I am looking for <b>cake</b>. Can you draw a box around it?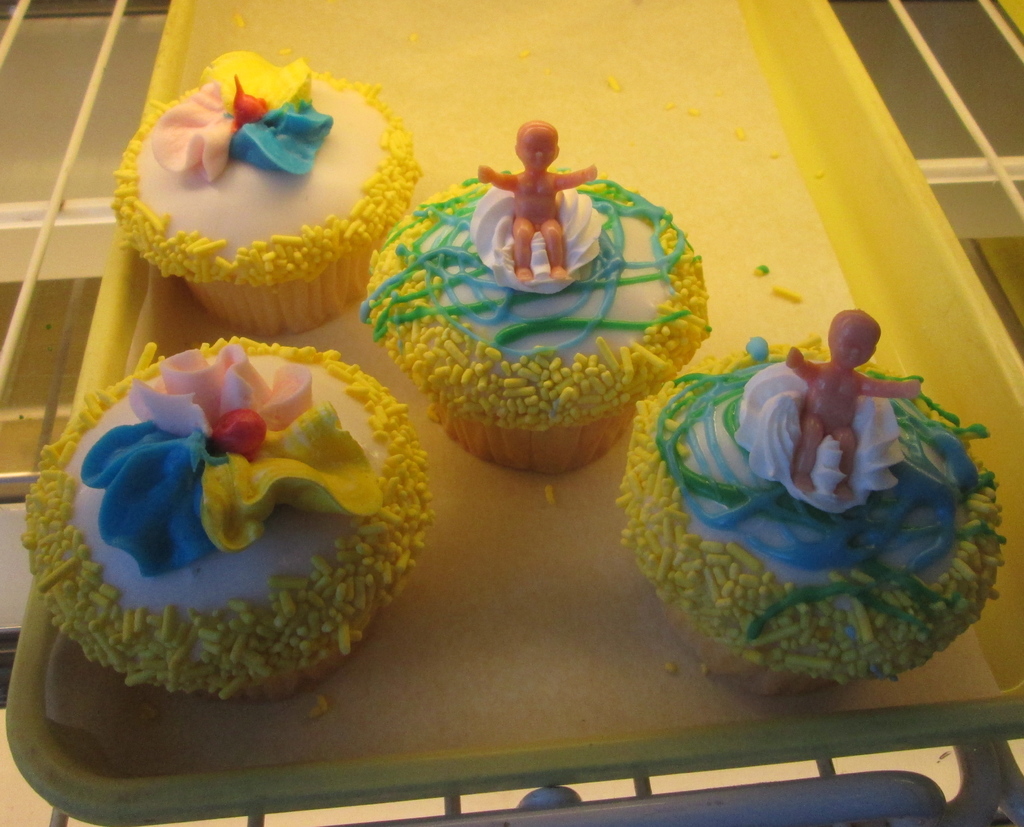
Sure, the bounding box is [x1=367, y1=117, x2=713, y2=481].
